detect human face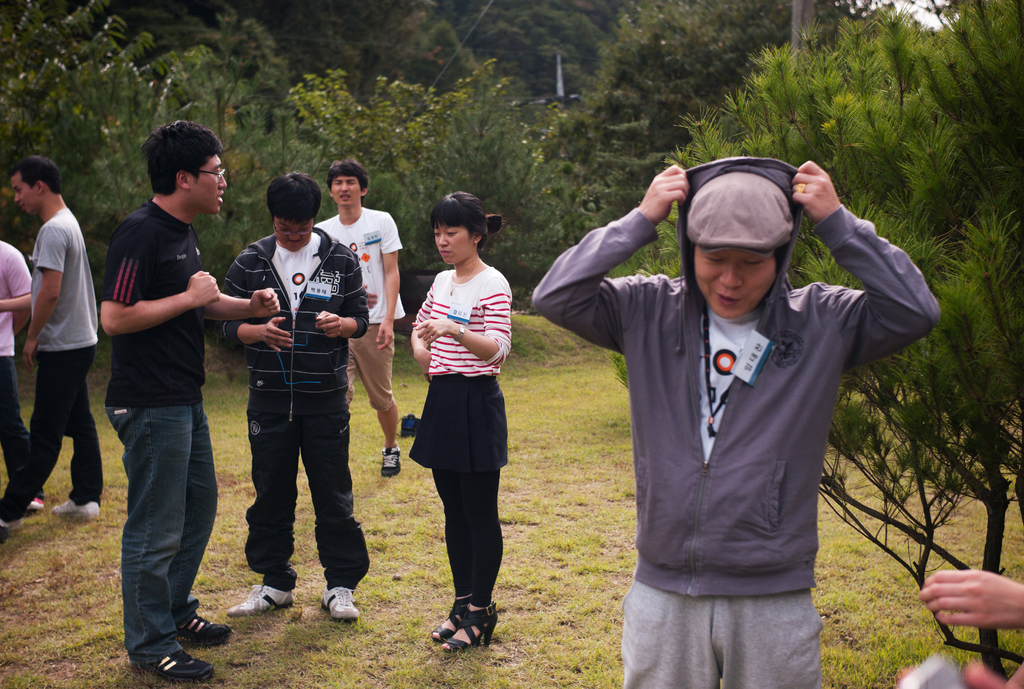
box=[698, 247, 776, 318]
